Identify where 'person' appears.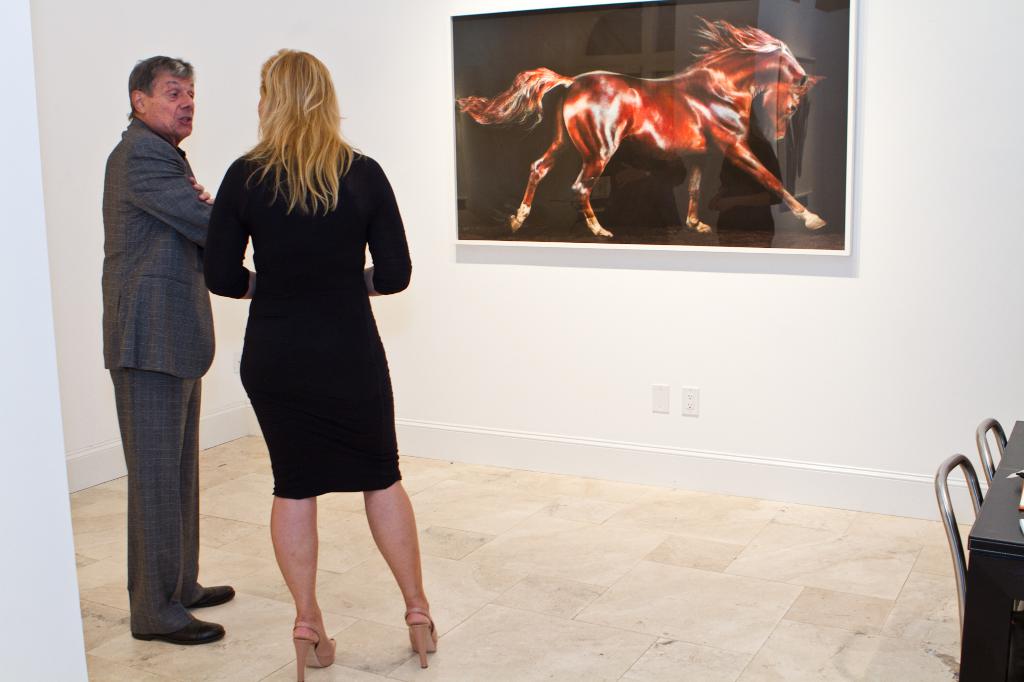
Appears at locate(200, 45, 439, 681).
